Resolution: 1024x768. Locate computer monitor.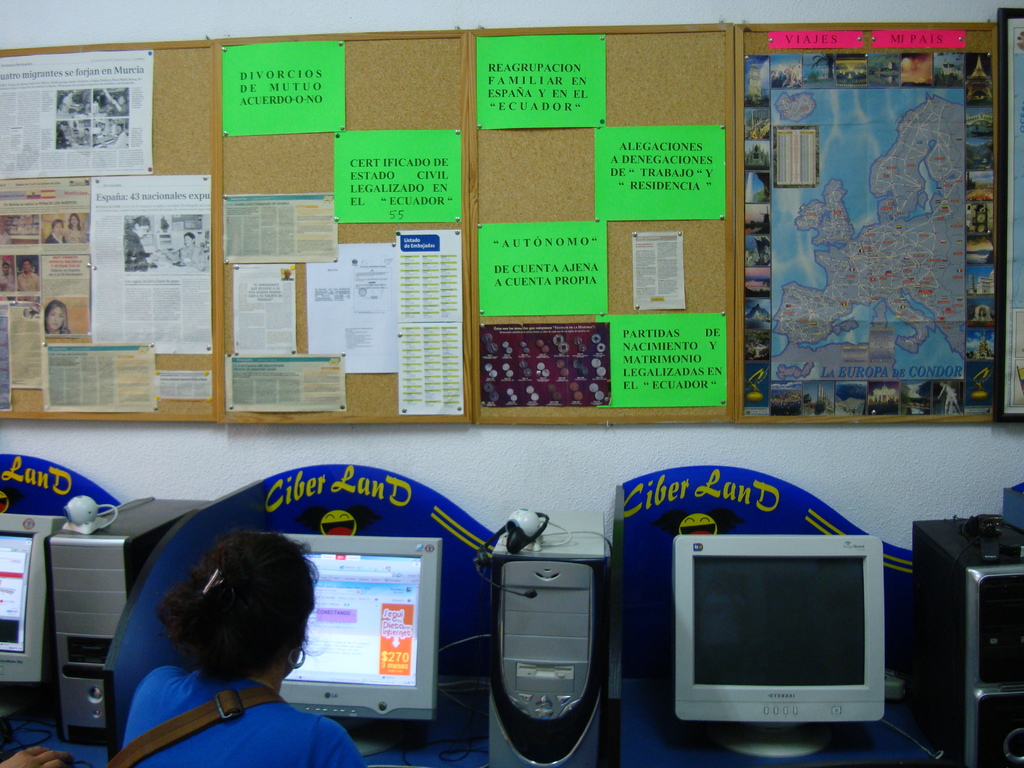
278/538/442/757.
